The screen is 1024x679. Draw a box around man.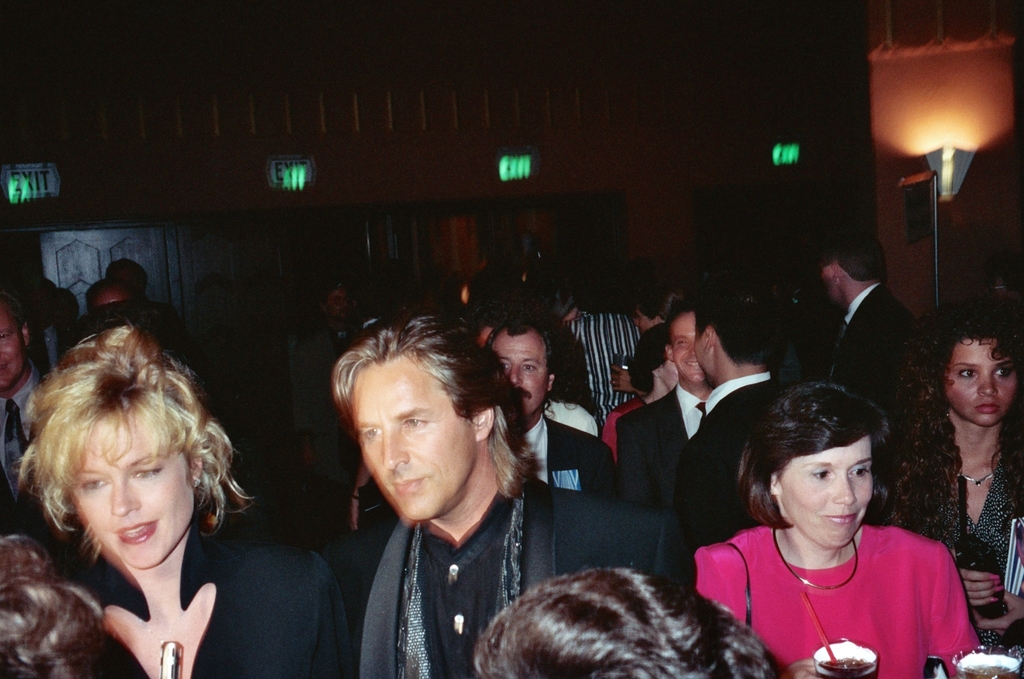
x1=609 y1=299 x2=710 y2=510.
